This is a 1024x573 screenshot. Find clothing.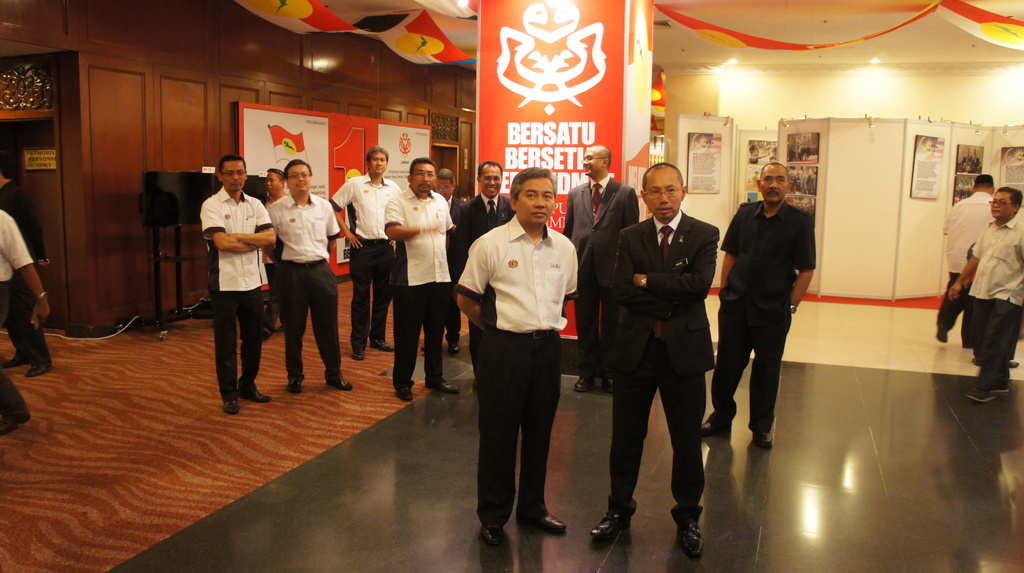
Bounding box: (268, 190, 346, 382).
